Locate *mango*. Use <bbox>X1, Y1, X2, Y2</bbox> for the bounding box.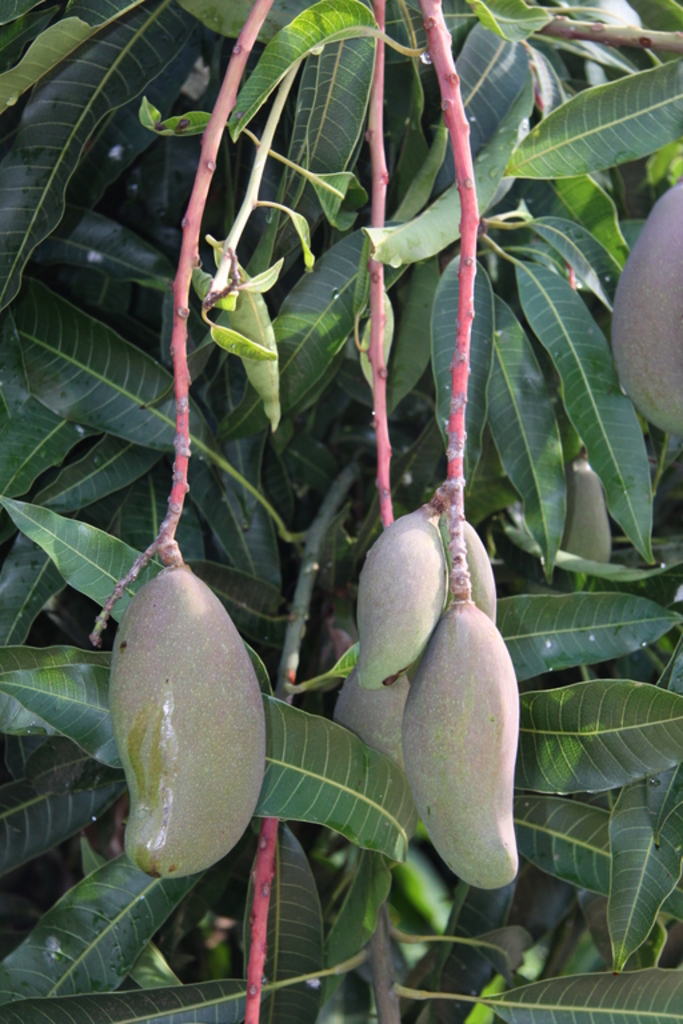
<bbox>337, 668, 416, 764</bbox>.
